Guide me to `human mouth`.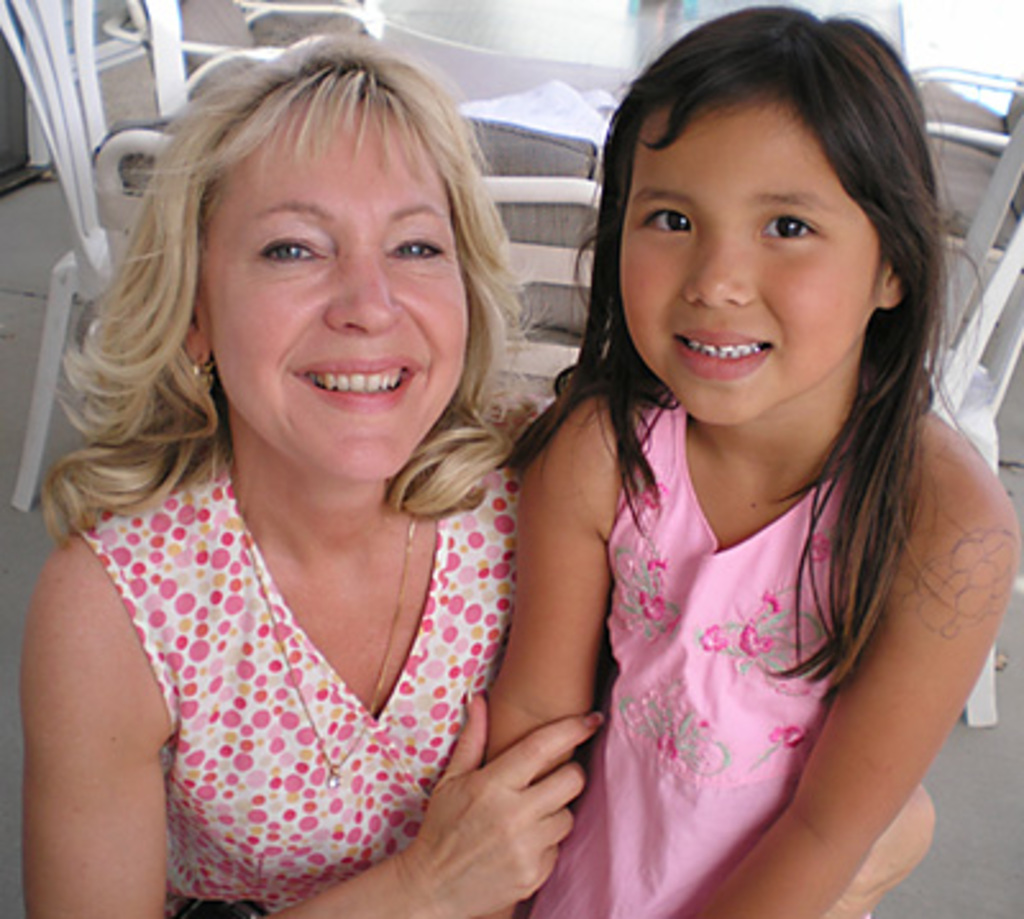
Guidance: [655,317,778,379].
